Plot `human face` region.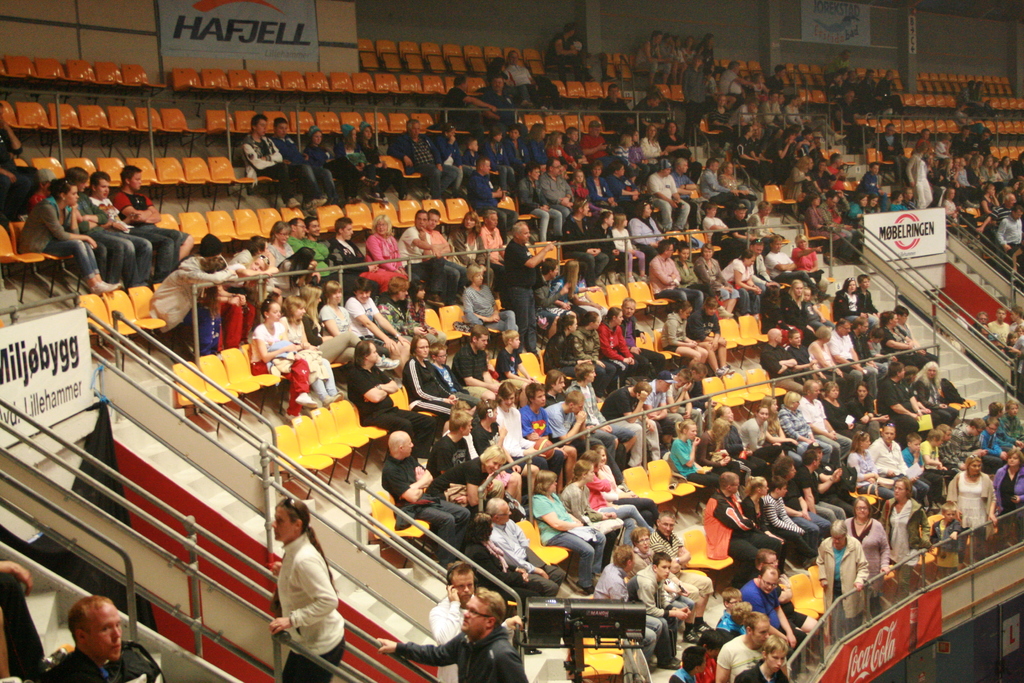
Plotted at select_region(708, 208, 716, 216).
